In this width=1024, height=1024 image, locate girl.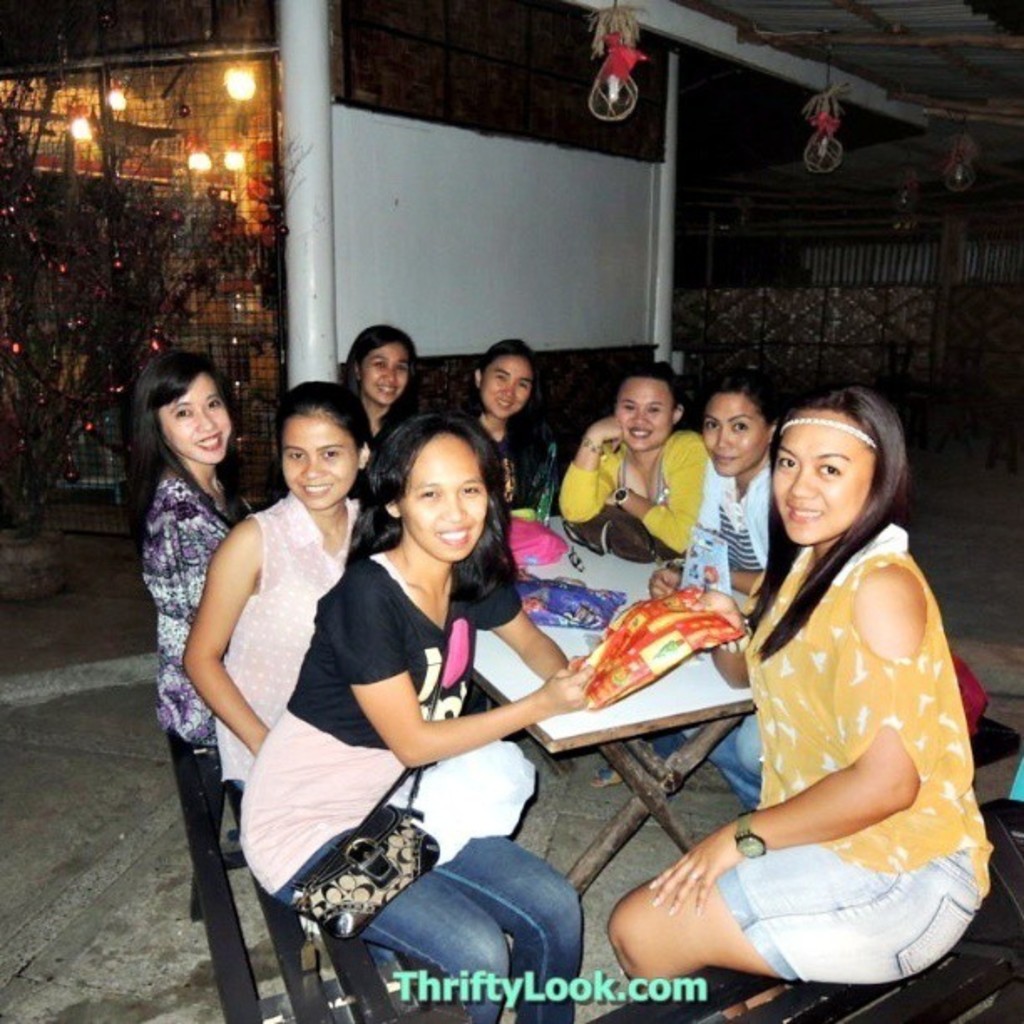
Bounding box: (131,355,249,750).
